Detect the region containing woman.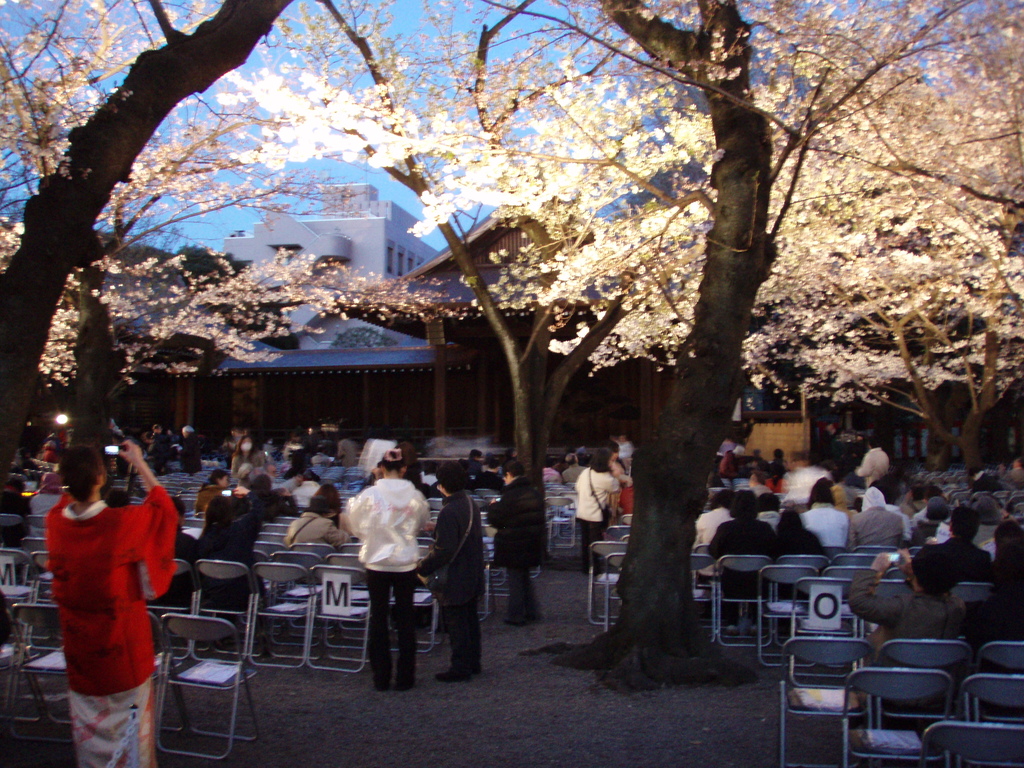
<region>767, 463, 791, 500</region>.
